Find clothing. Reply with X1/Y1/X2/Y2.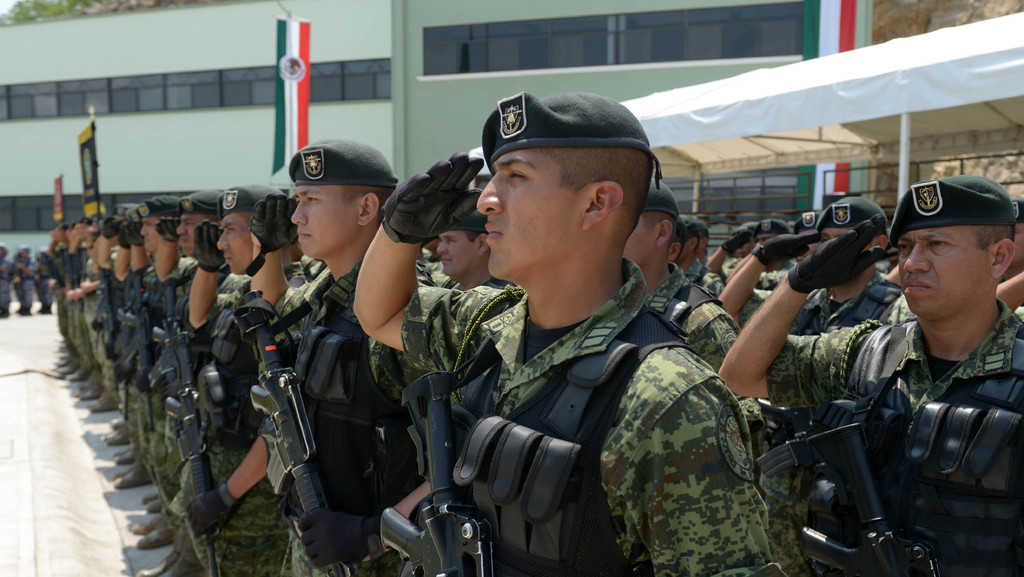
87/270/124/423.
